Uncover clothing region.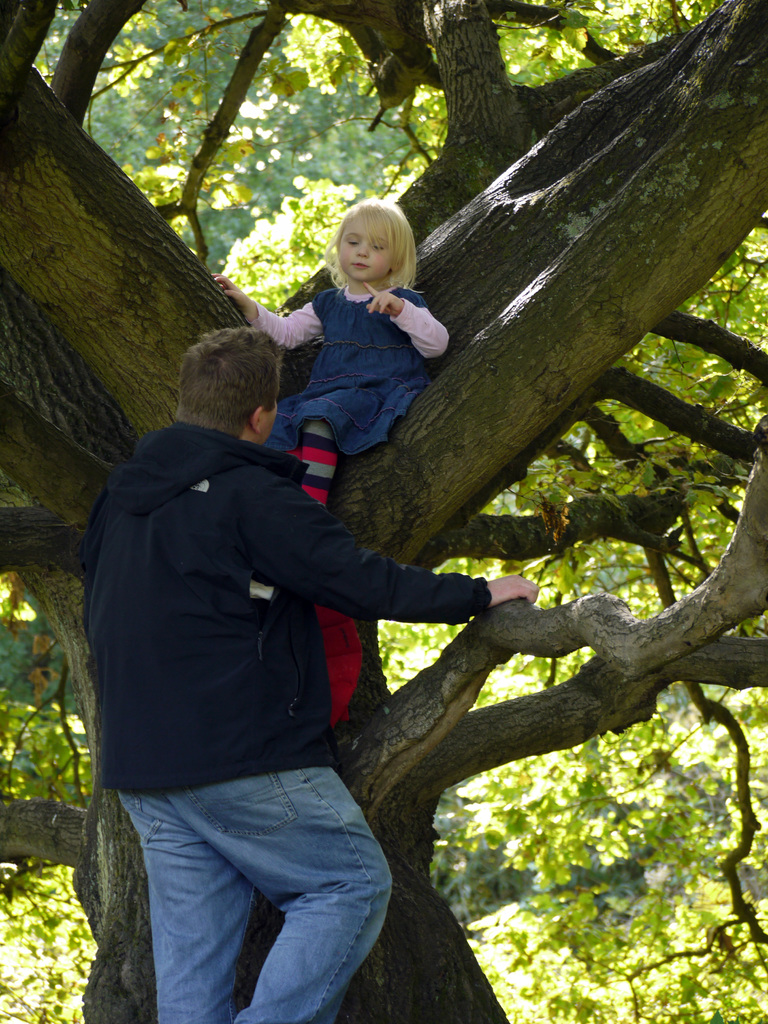
Uncovered: 289,437,335,509.
